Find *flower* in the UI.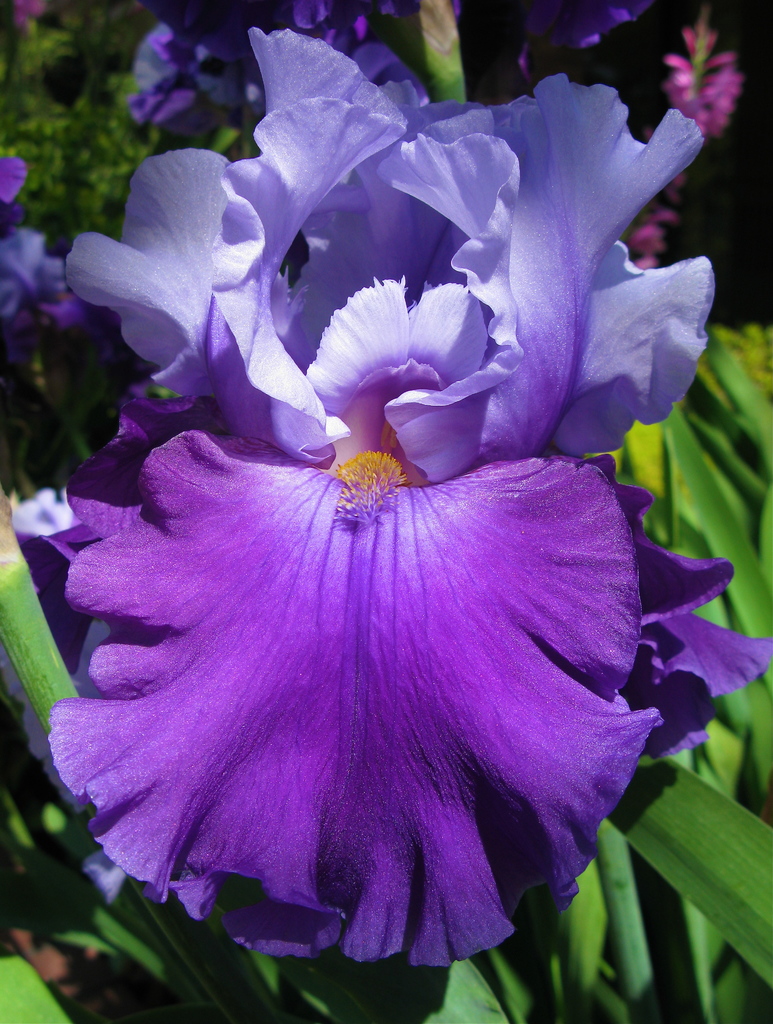
UI element at x1=514, y1=0, x2=647, y2=99.
